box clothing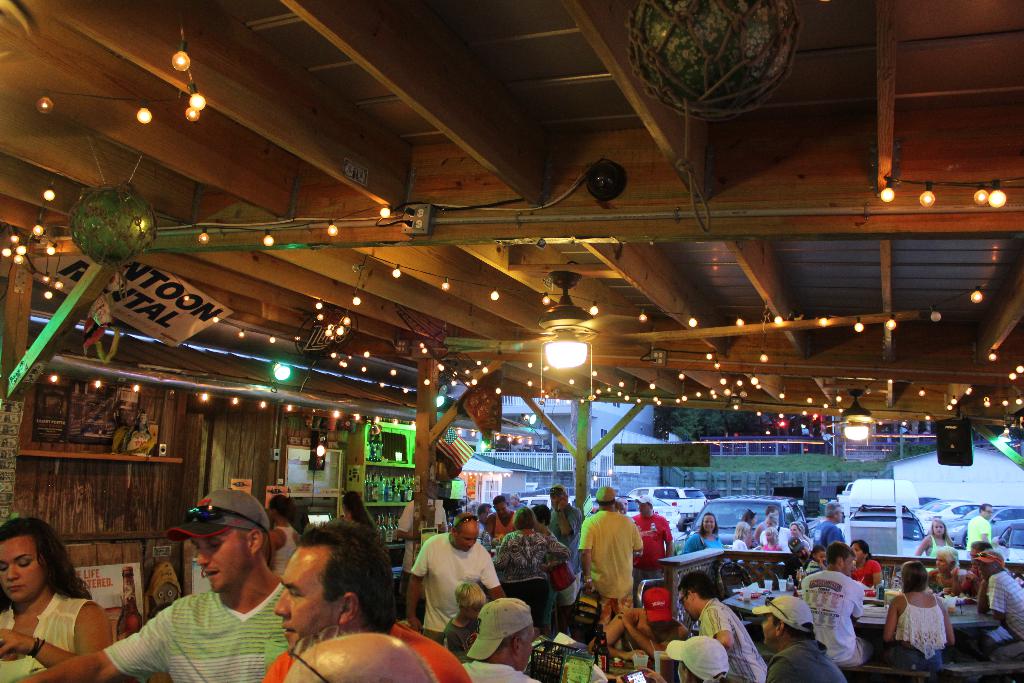
(left=251, top=647, right=483, bottom=682)
